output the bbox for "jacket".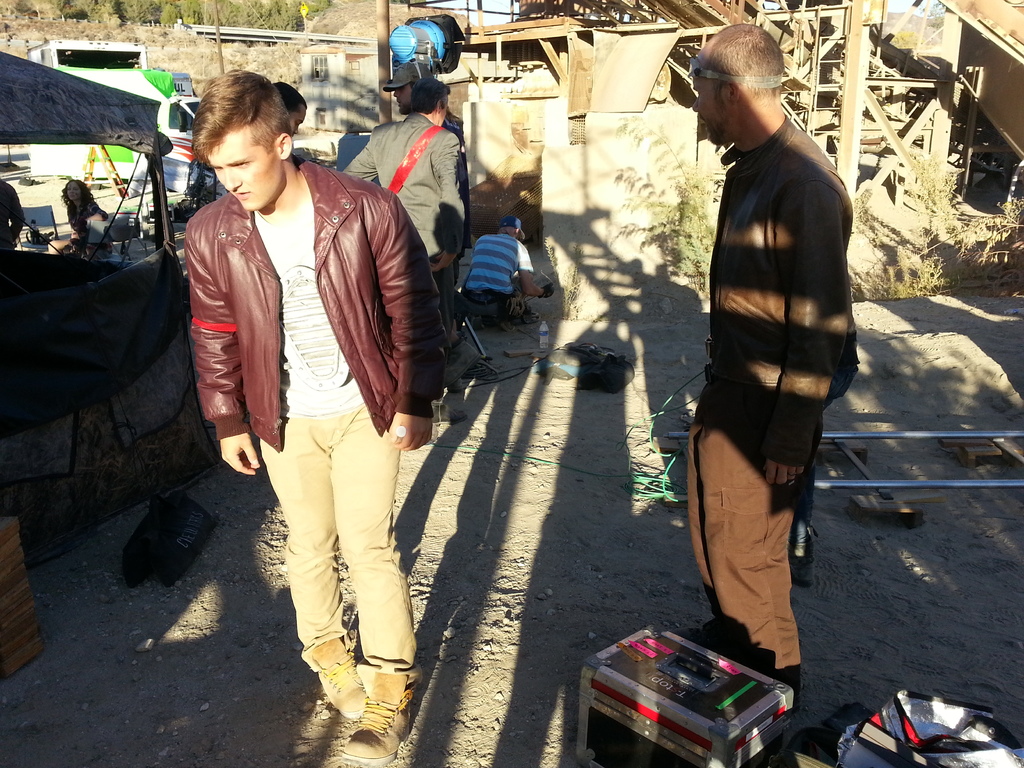
[left=172, top=126, right=414, bottom=447].
